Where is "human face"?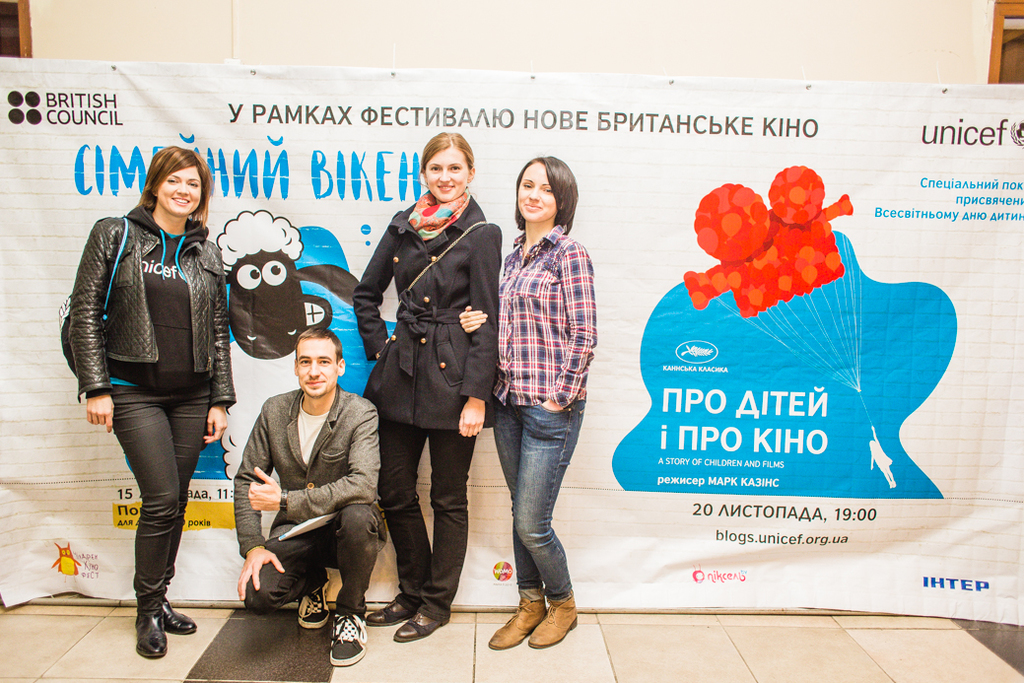
(155, 162, 202, 219).
